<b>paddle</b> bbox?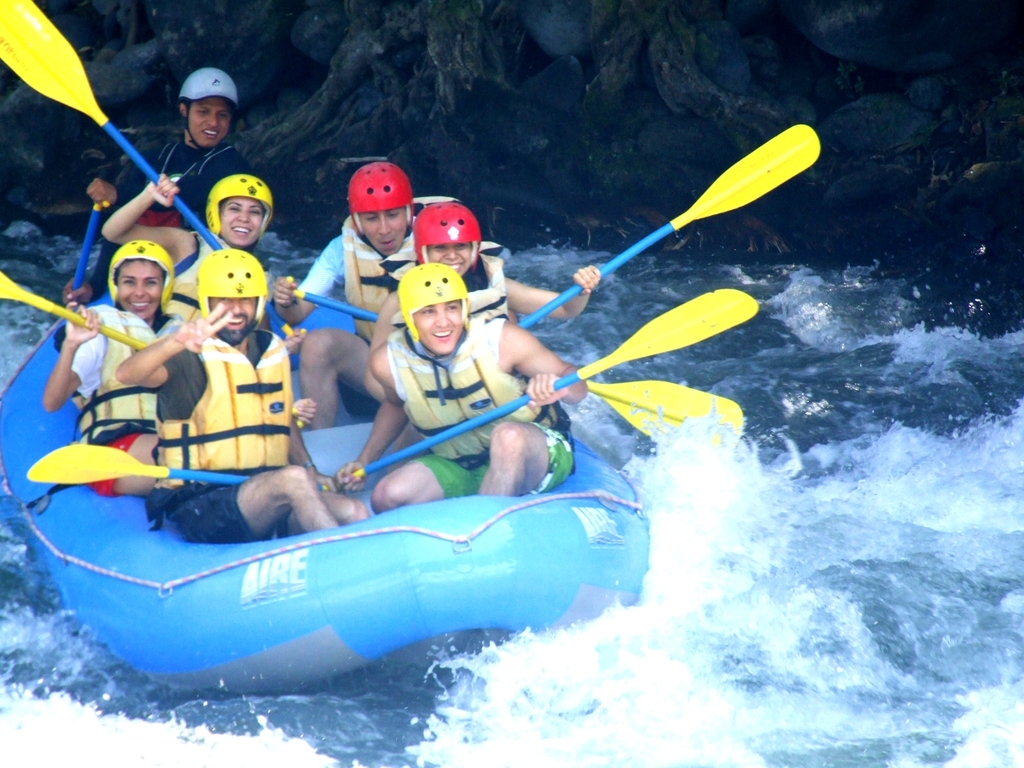
0 271 148 352
